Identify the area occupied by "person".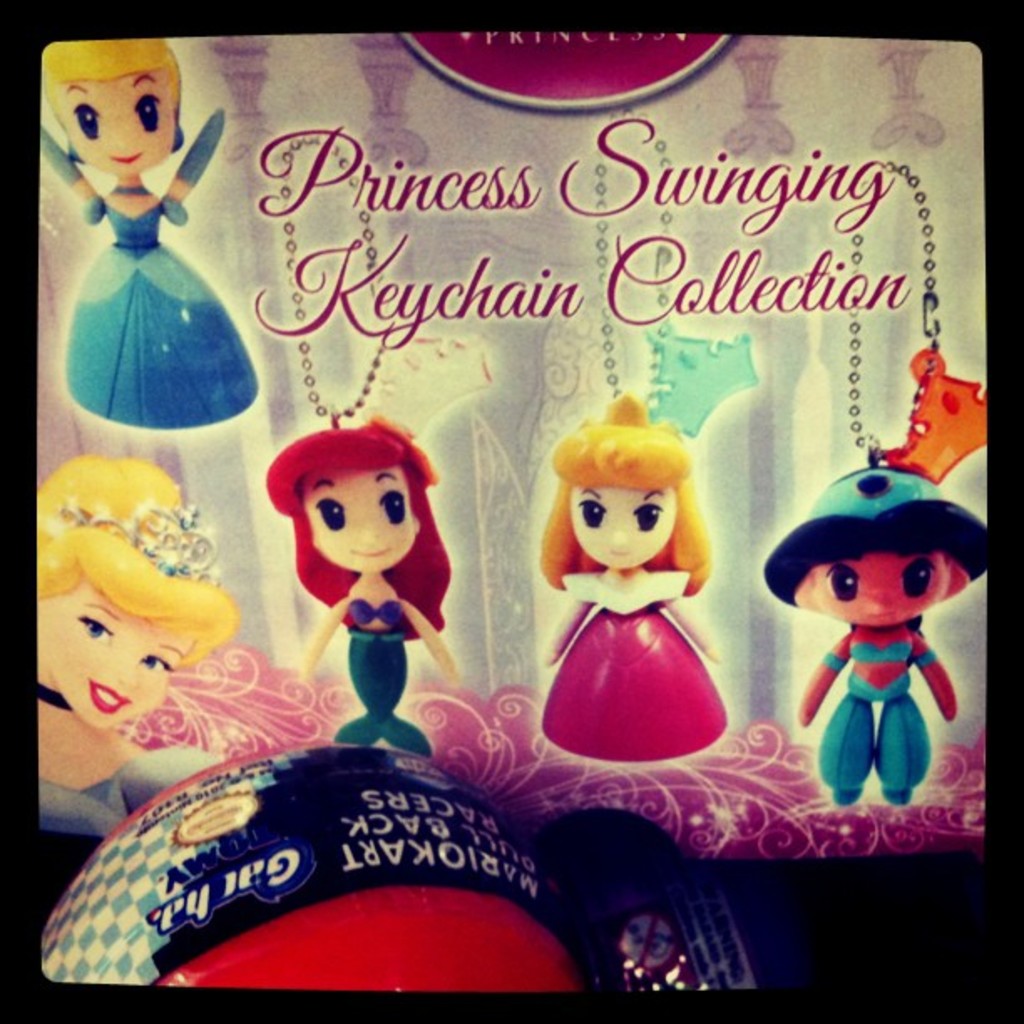
Area: (219,366,479,761).
